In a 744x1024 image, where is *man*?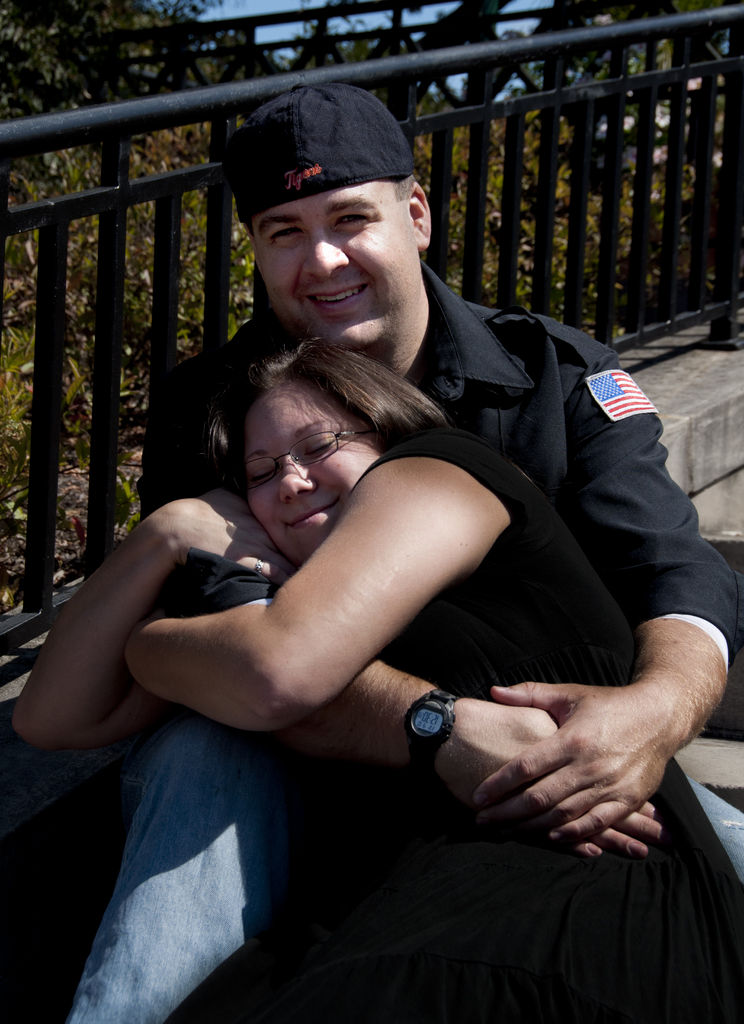
(54,65,743,1023).
